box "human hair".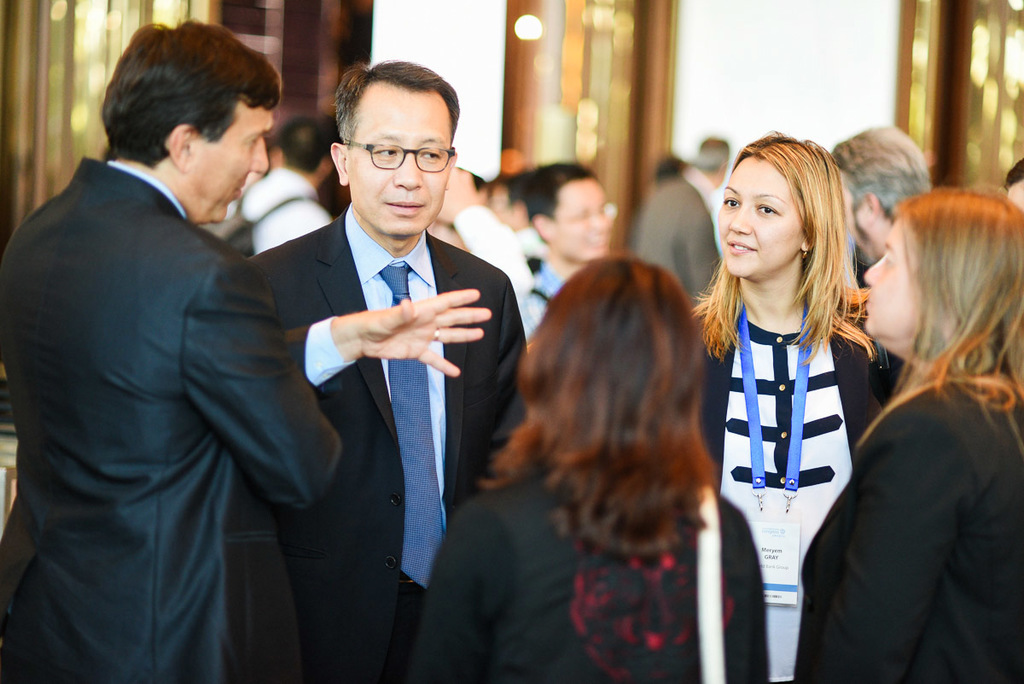
box=[714, 122, 858, 367].
